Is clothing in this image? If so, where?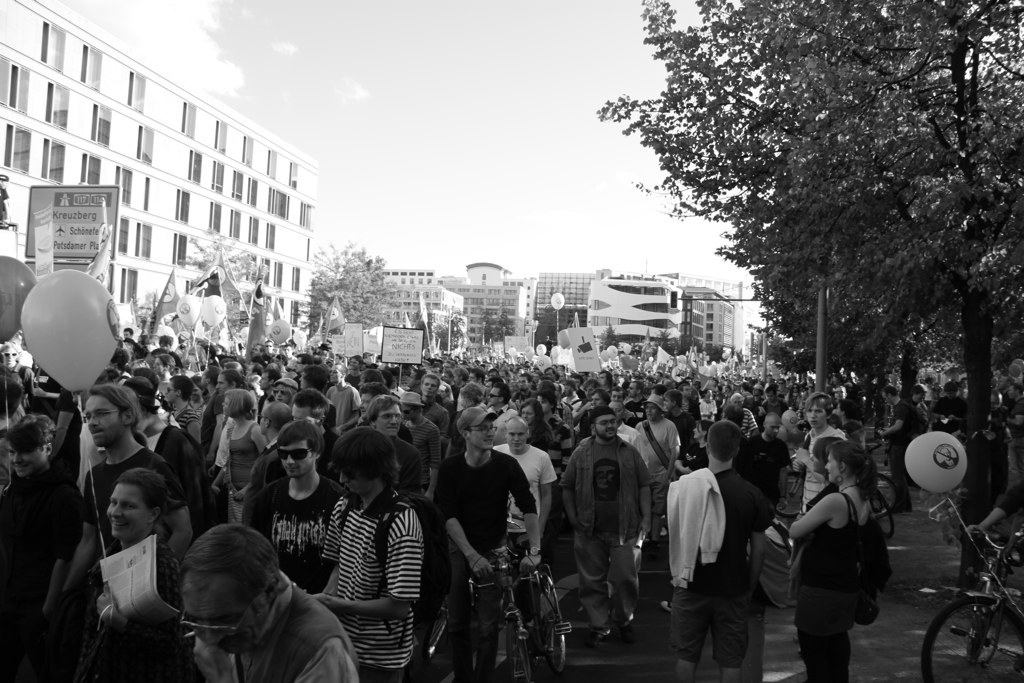
Yes, at (left=807, top=423, right=849, bottom=510).
